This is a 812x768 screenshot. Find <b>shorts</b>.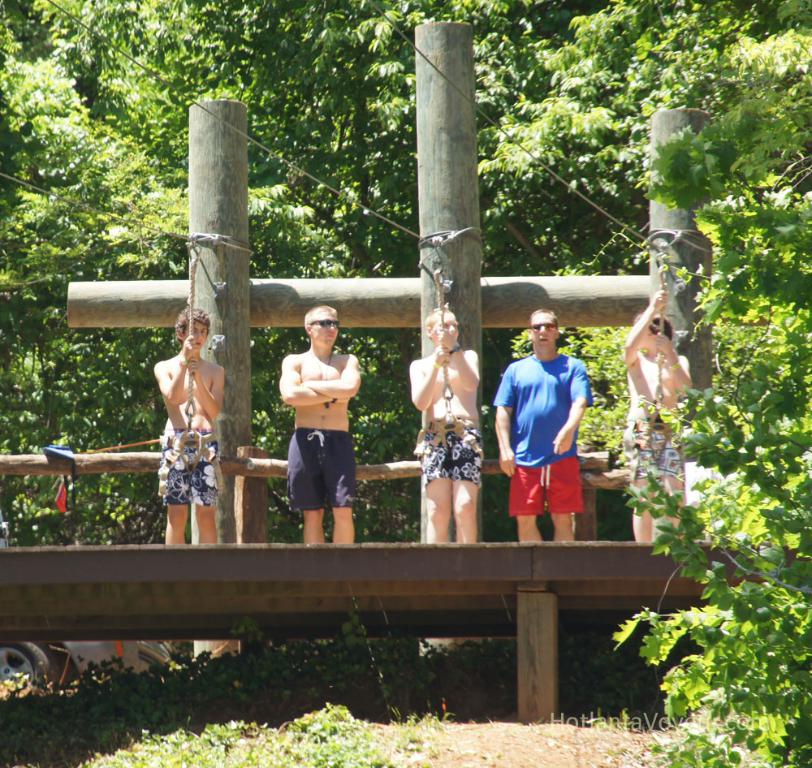
Bounding box: <bbox>285, 428, 354, 507</bbox>.
